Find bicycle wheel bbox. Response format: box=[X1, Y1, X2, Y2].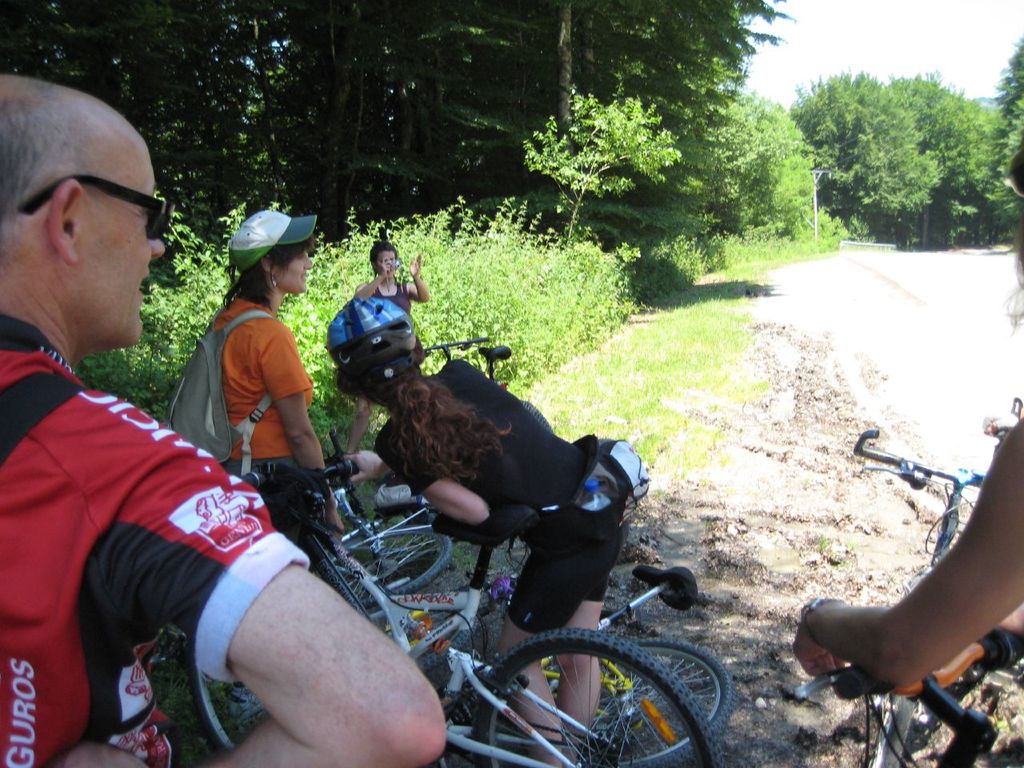
box=[469, 624, 722, 767].
